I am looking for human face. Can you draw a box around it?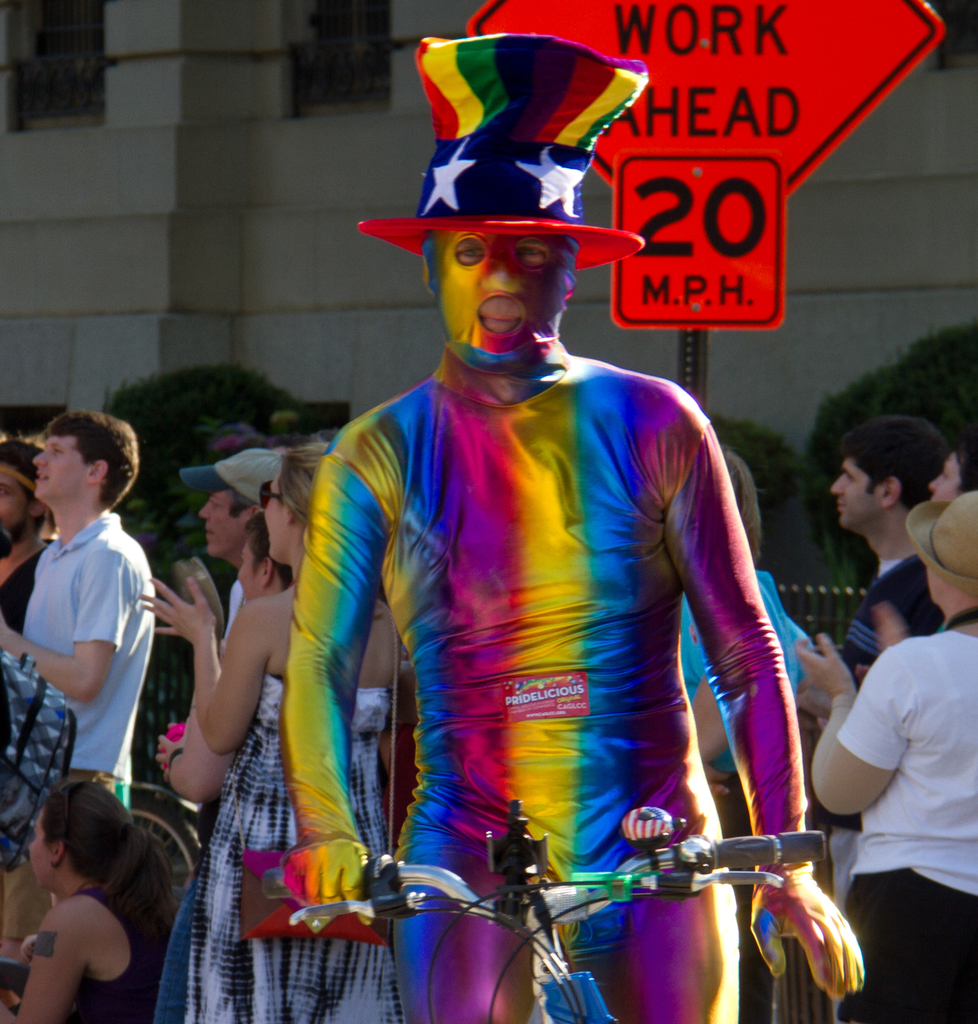
Sure, the bounding box is pyautogui.locateOnScreen(36, 426, 85, 500).
